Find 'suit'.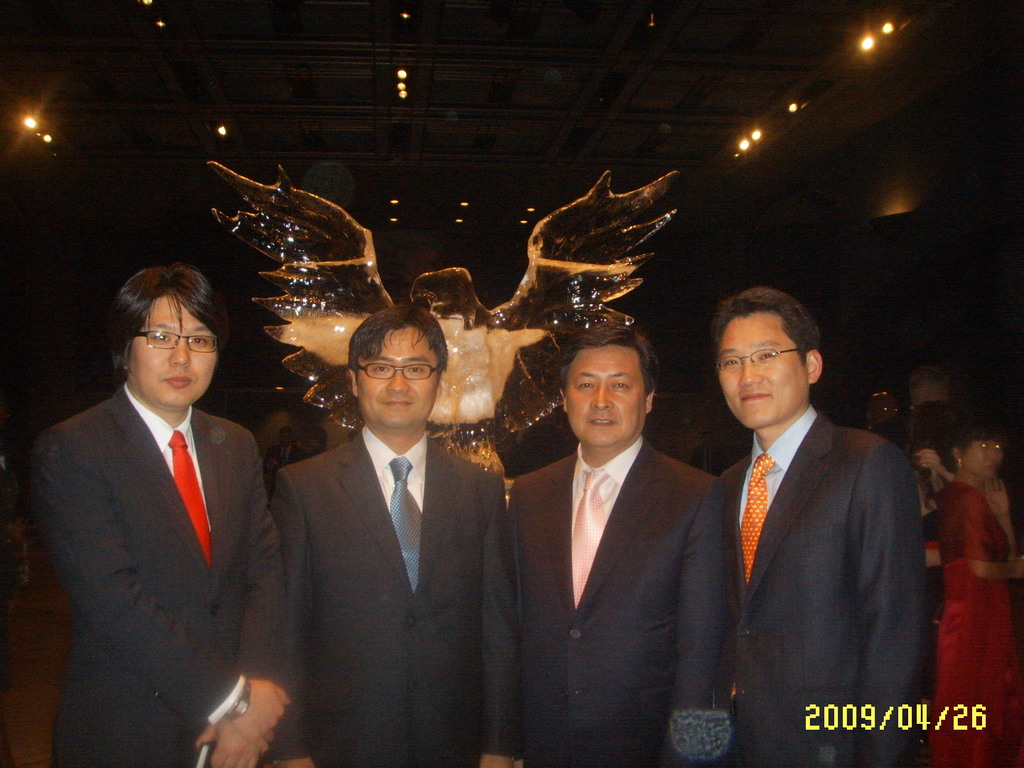
268 428 529 767.
